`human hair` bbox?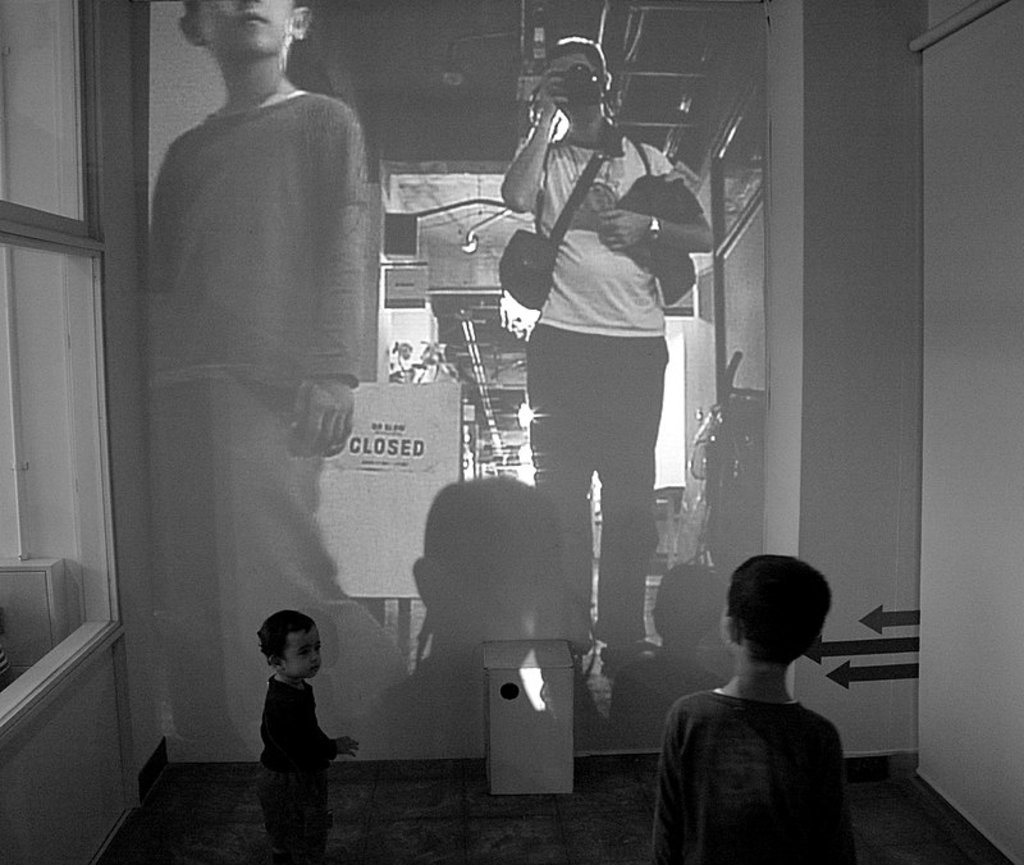
(727,546,838,665)
